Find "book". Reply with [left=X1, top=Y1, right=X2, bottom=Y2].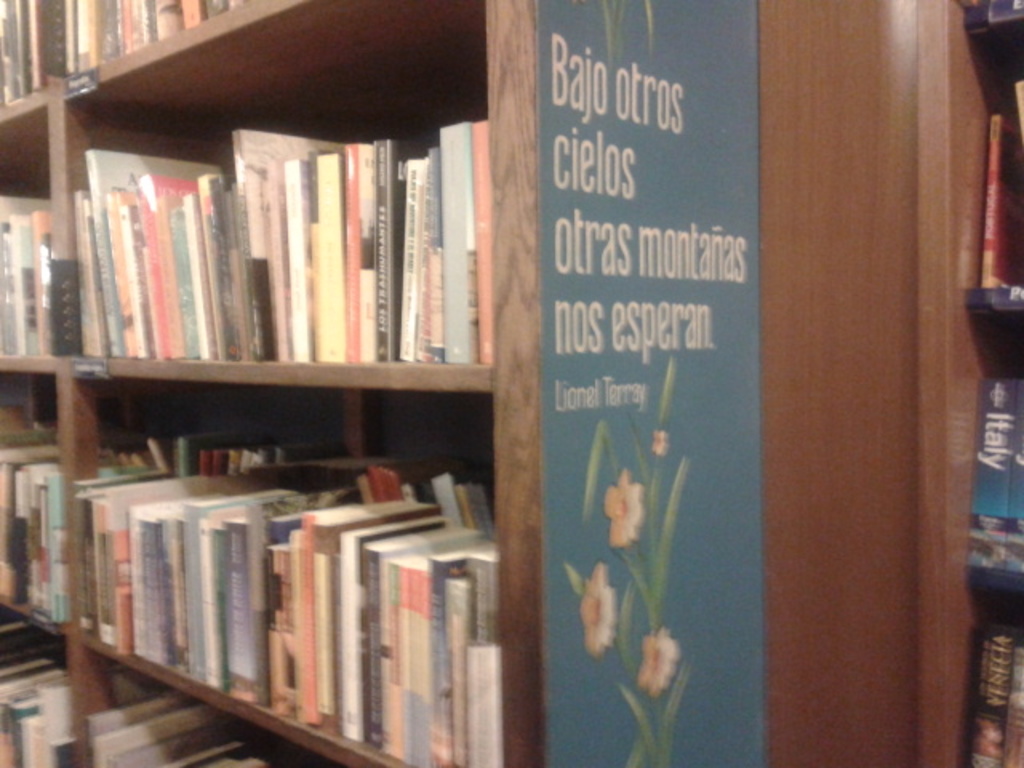
[left=974, top=72, right=1022, bottom=291].
